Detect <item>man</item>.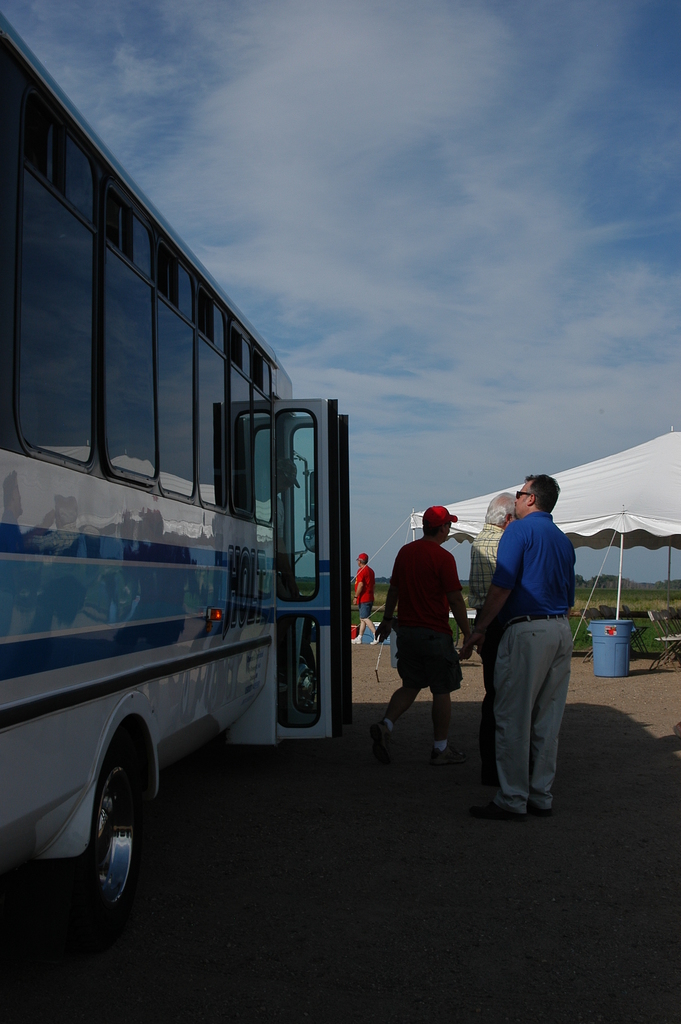
Detected at [left=351, top=550, right=379, bottom=646].
